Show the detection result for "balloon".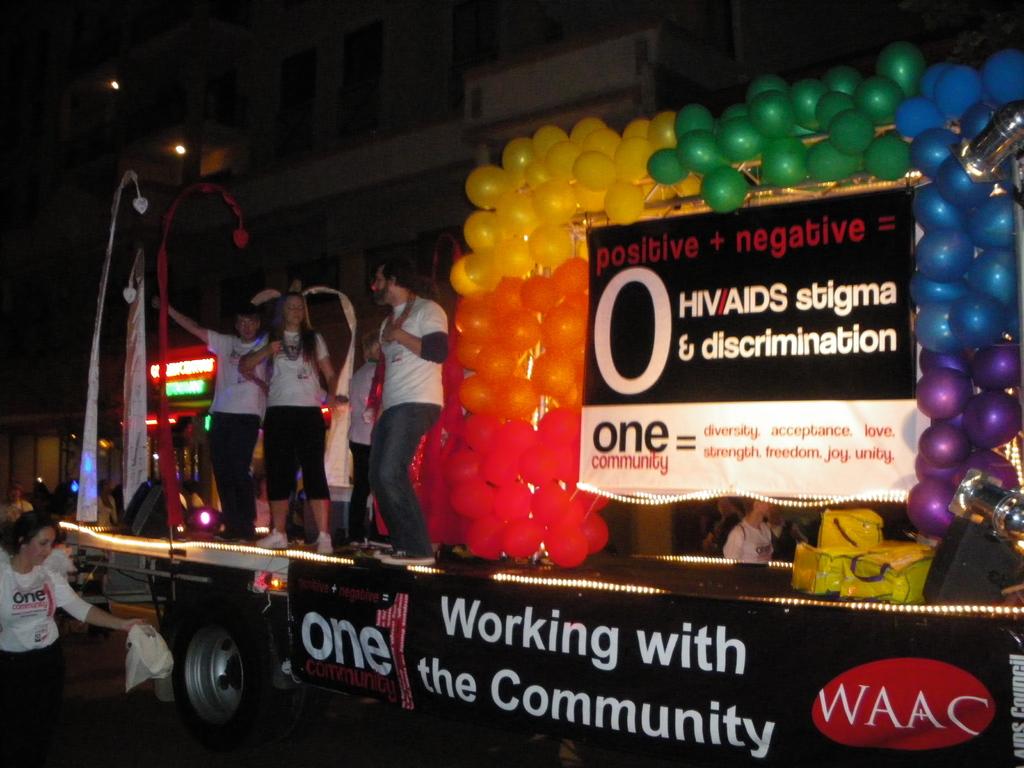
(645, 148, 694, 188).
